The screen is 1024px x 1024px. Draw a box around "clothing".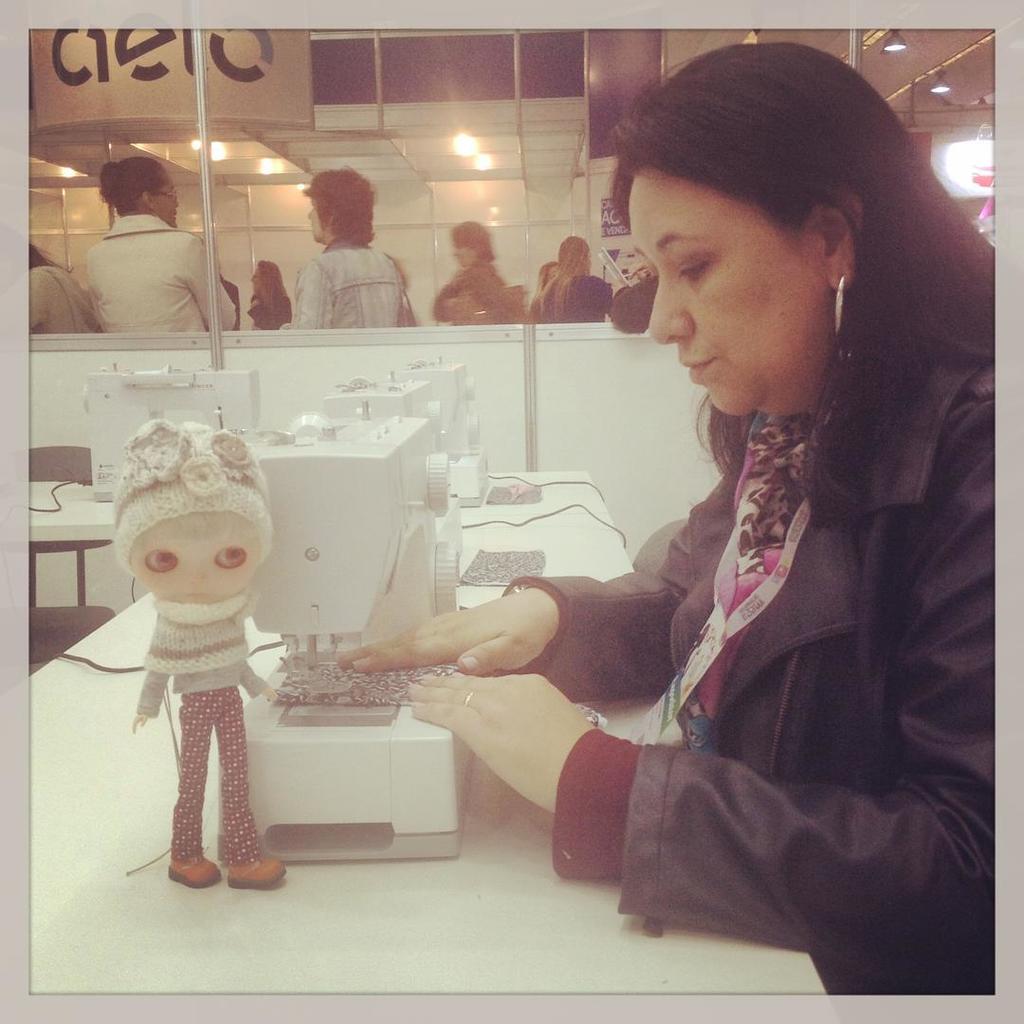
<region>429, 258, 509, 325</region>.
